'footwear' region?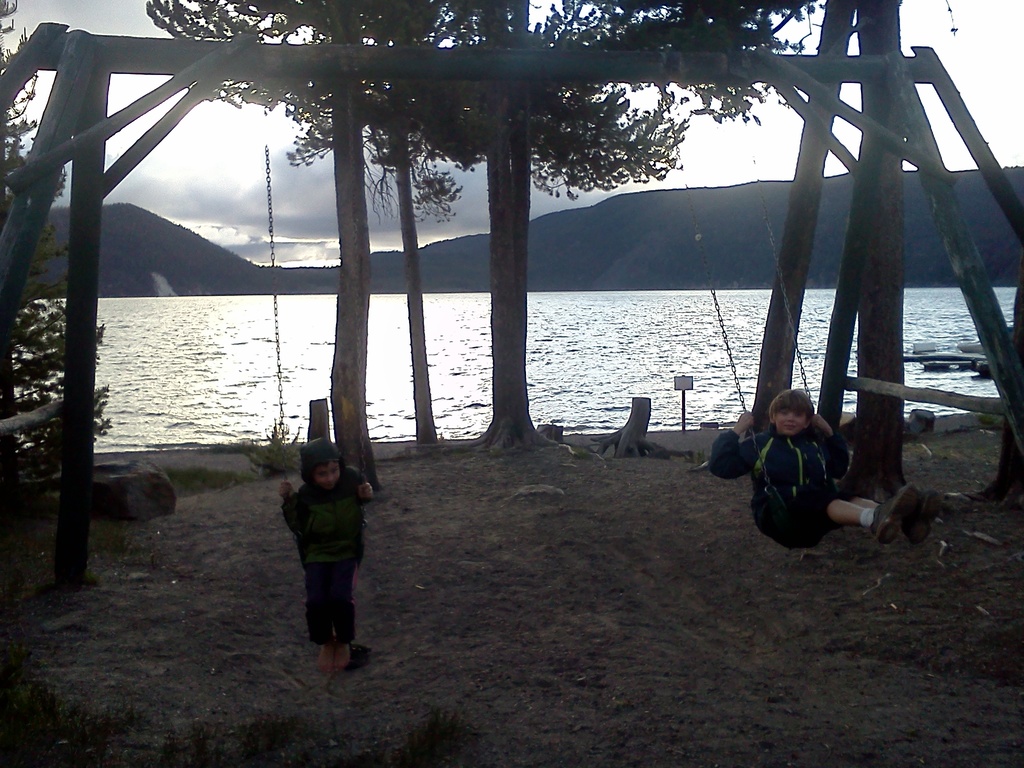
{"left": 916, "top": 484, "right": 946, "bottom": 549}
